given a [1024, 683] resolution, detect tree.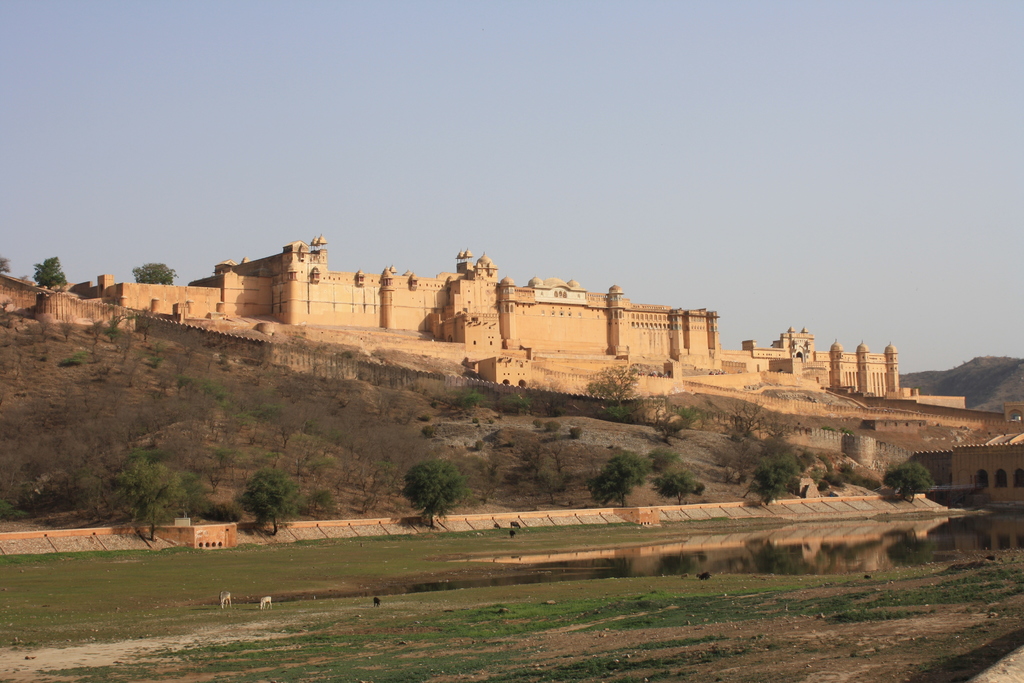
{"left": 585, "top": 359, "right": 648, "bottom": 418}.
